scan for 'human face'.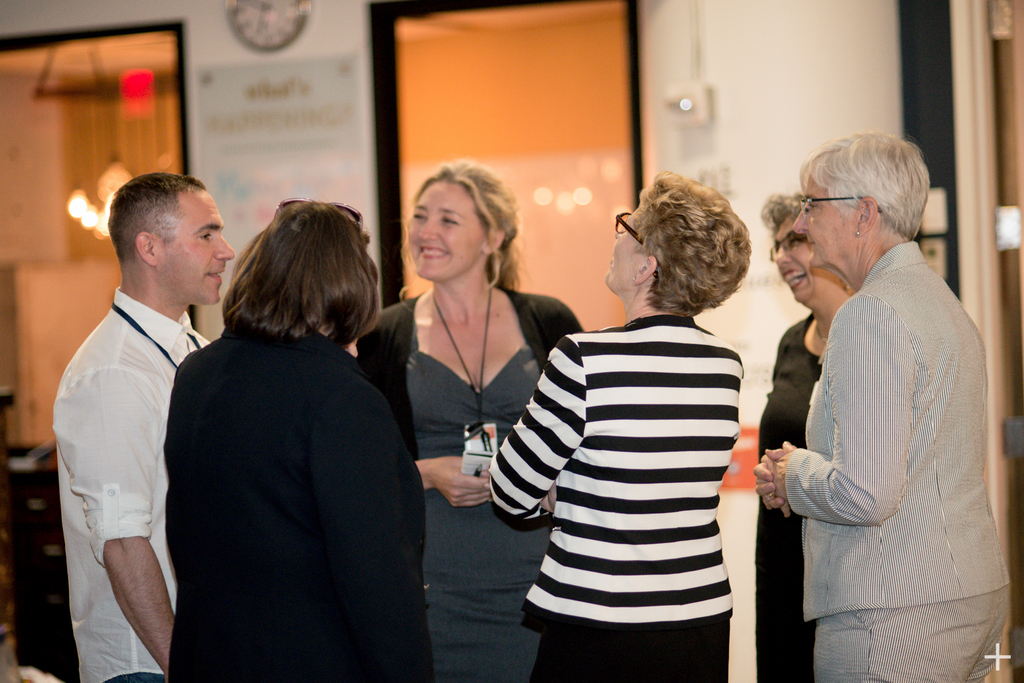
Scan result: Rect(156, 181, 234, 307).
